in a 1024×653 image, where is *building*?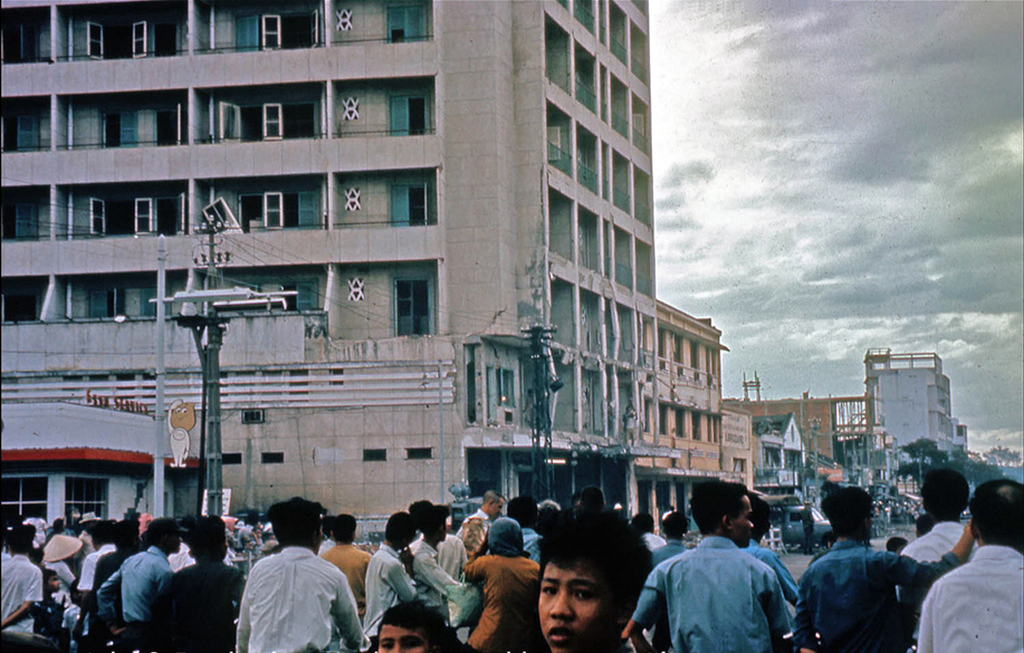
box=[0, 0, 678, 553].
